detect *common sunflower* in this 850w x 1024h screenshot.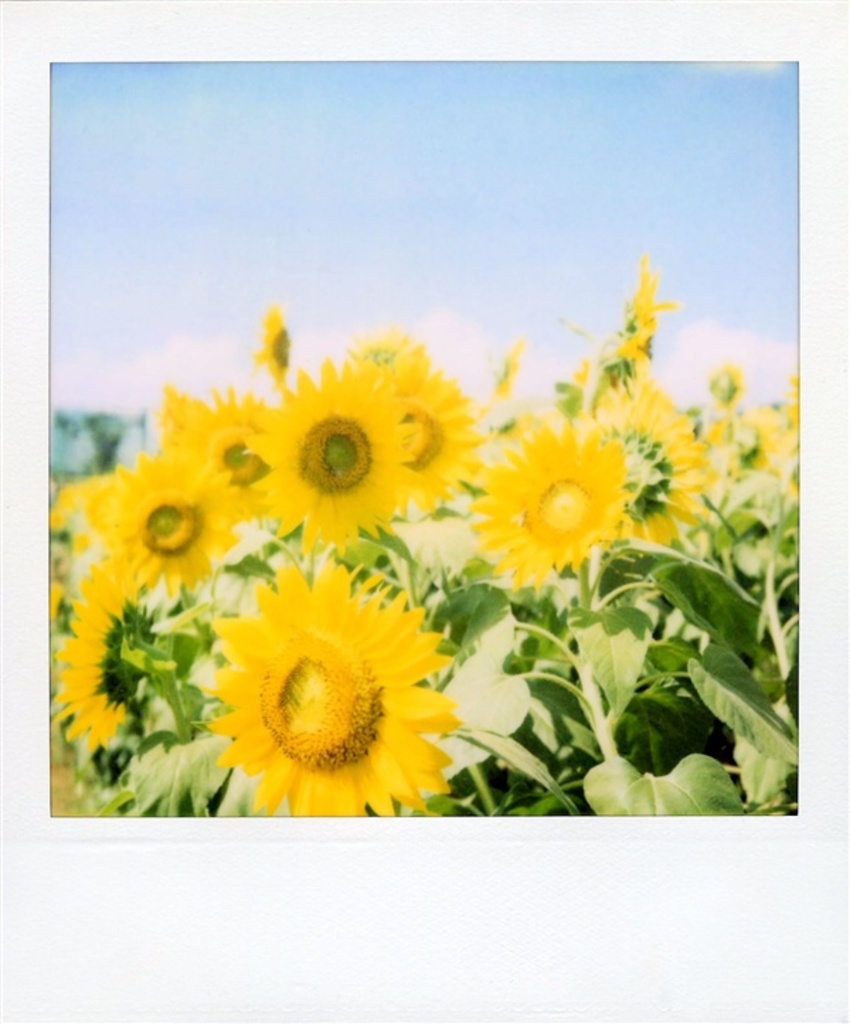
Detection: 51,561,169,765.
